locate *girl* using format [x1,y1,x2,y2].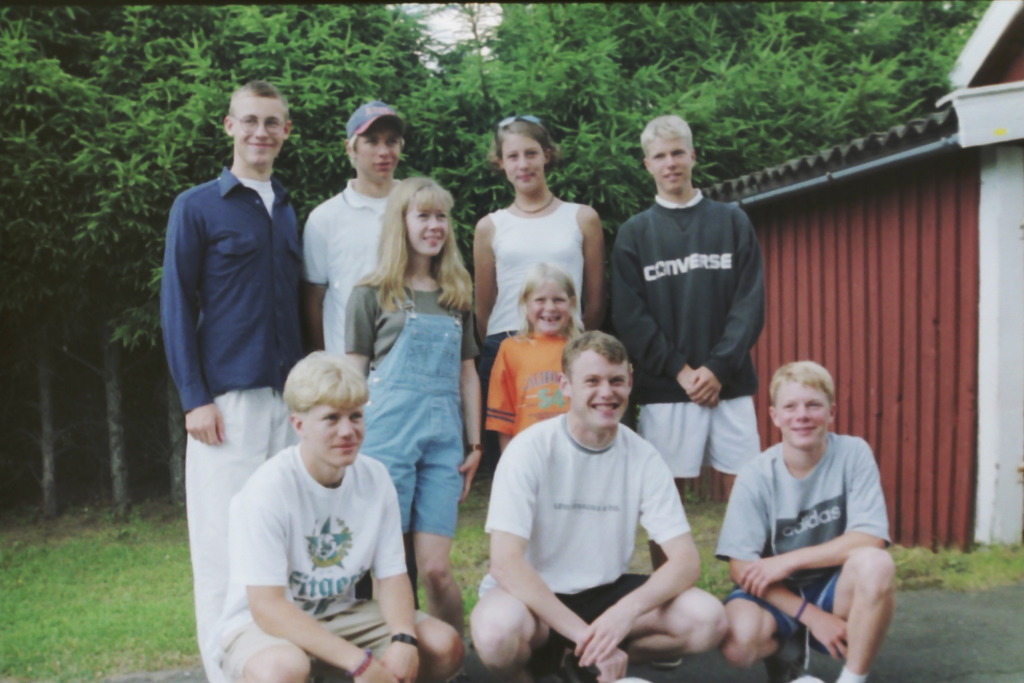
[470,113,612,373].
